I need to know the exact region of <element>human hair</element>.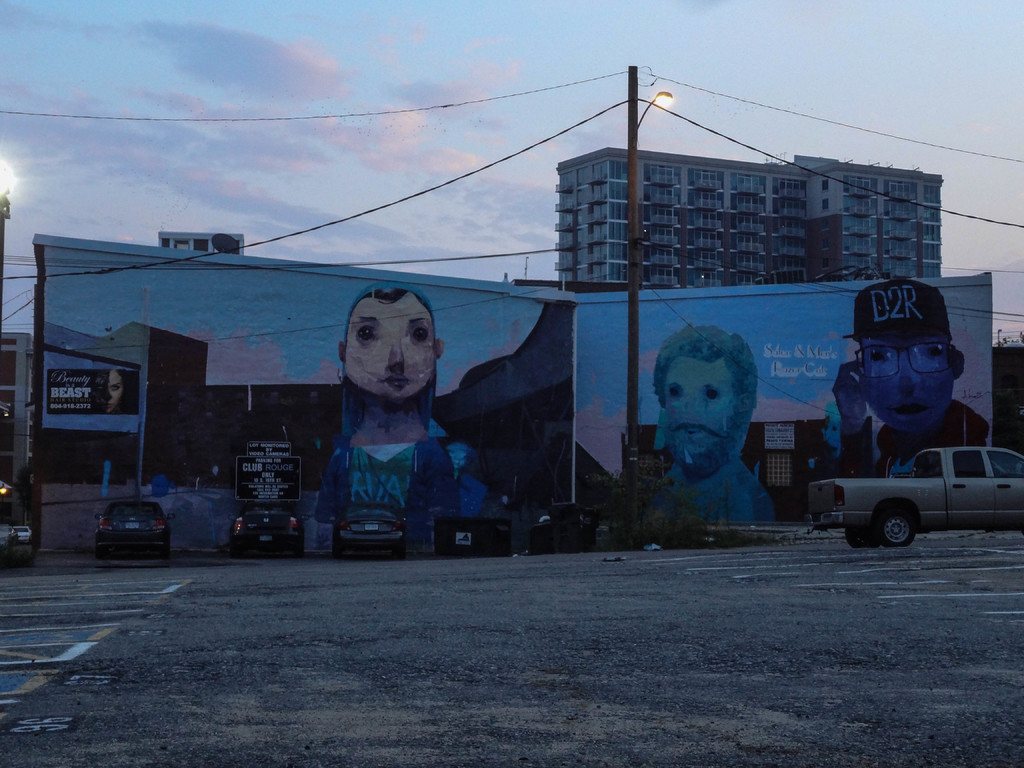
Region: [x1=344, y1=286, x2=435, y2=356].
